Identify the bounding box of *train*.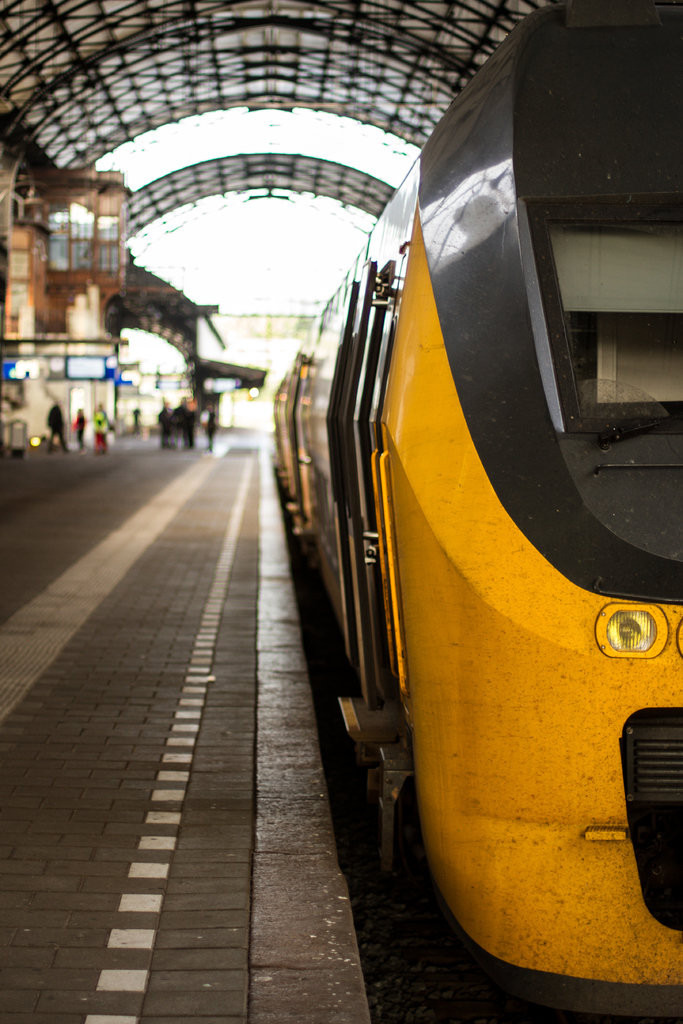
(x1=271, y1=0, x2=682, y2=1023).
